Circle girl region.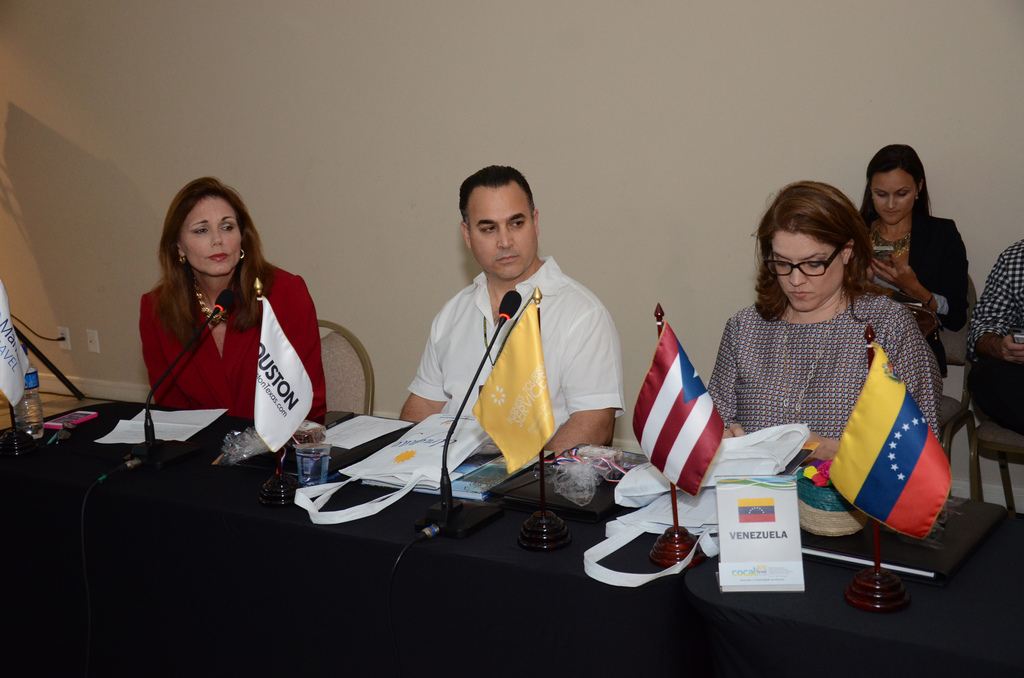
Region: [left=860, top=141, right=972, bottom=398].
